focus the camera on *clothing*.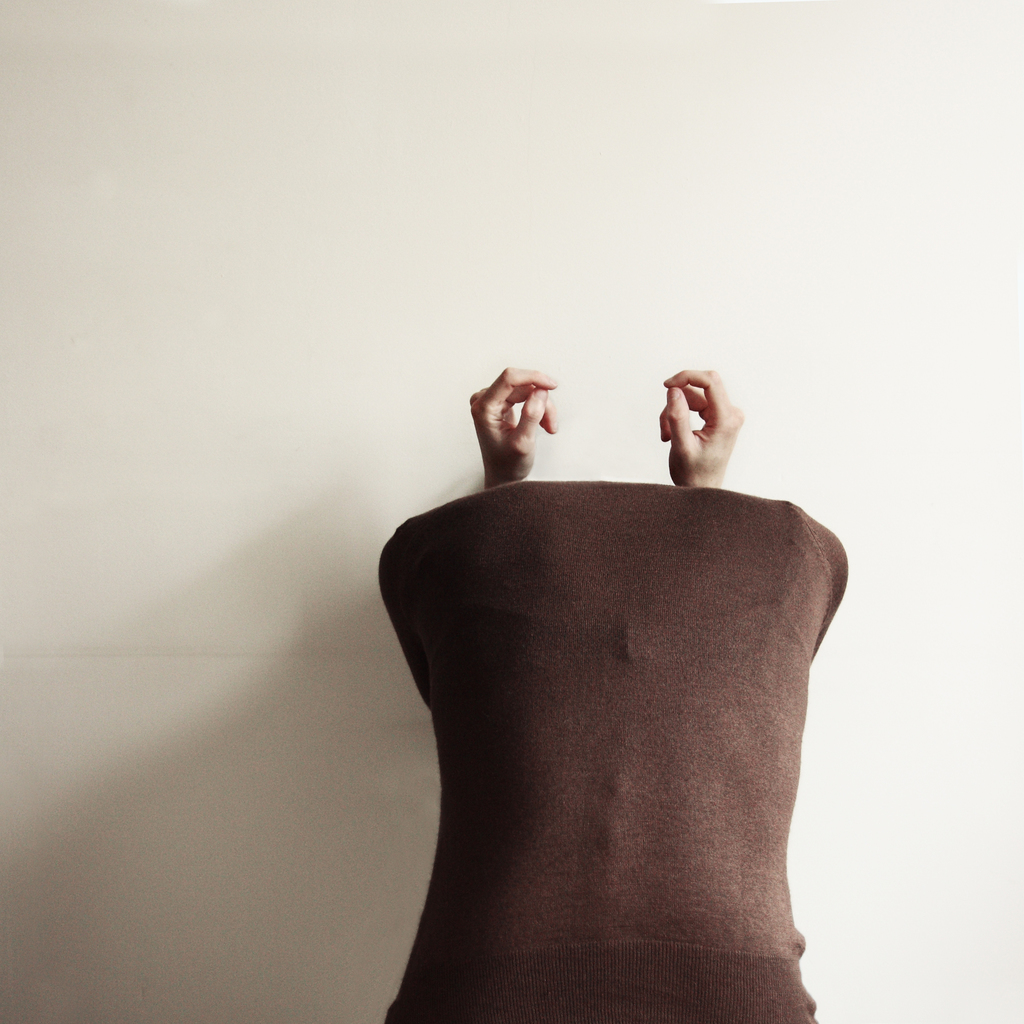
Focus region: <region>380, 477, 851, 1023</region>.
